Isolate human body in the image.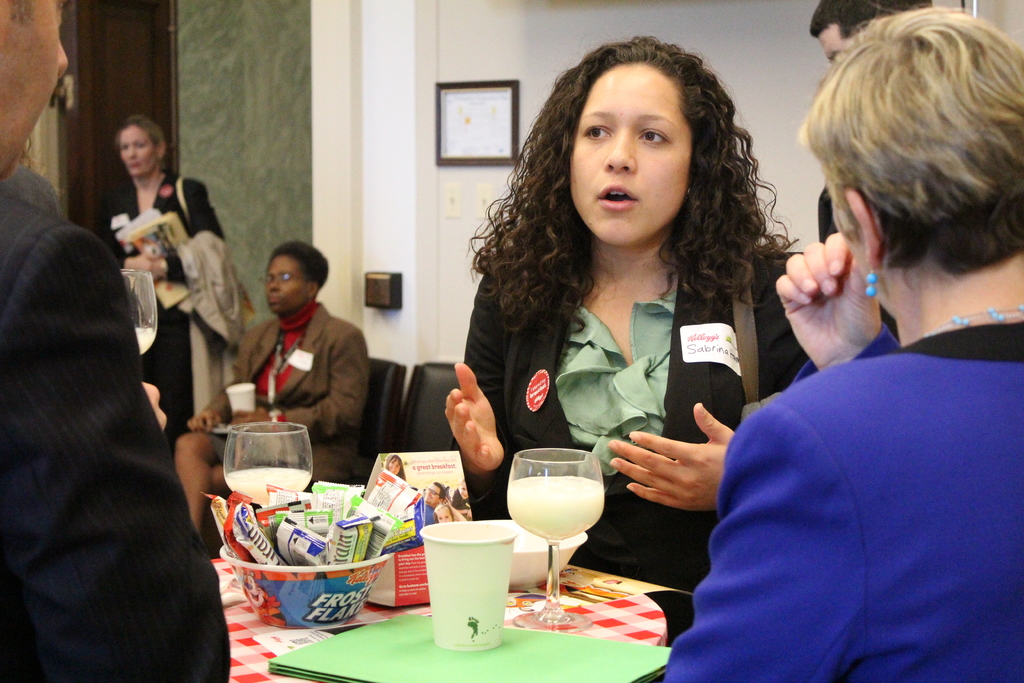
Isolated region: select_region(4, 0, 221, 682).
